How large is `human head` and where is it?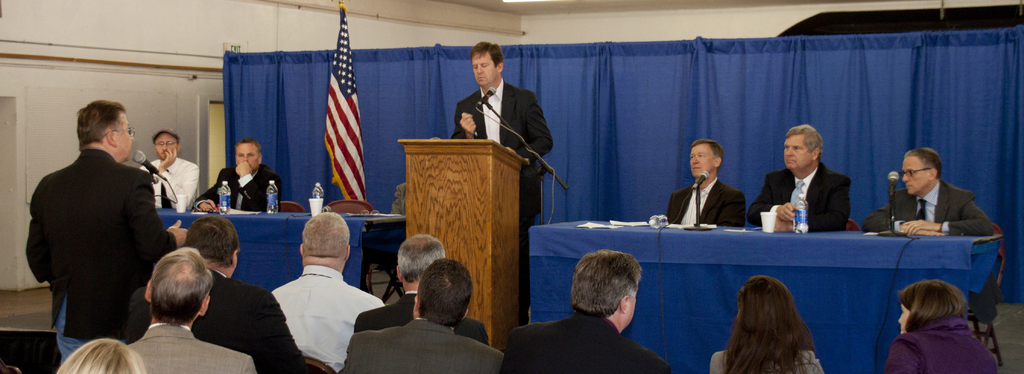
Bounding box: (397,231,449,284).
